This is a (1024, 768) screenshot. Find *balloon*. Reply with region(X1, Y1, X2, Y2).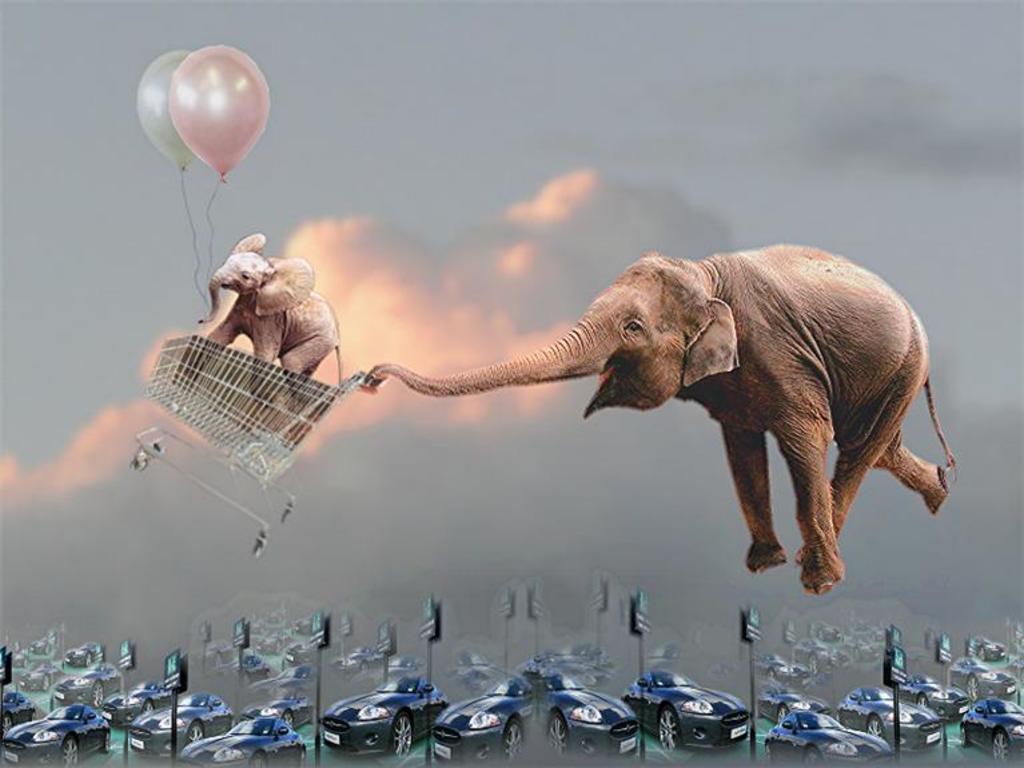
region(135, 49, 200, 164).
